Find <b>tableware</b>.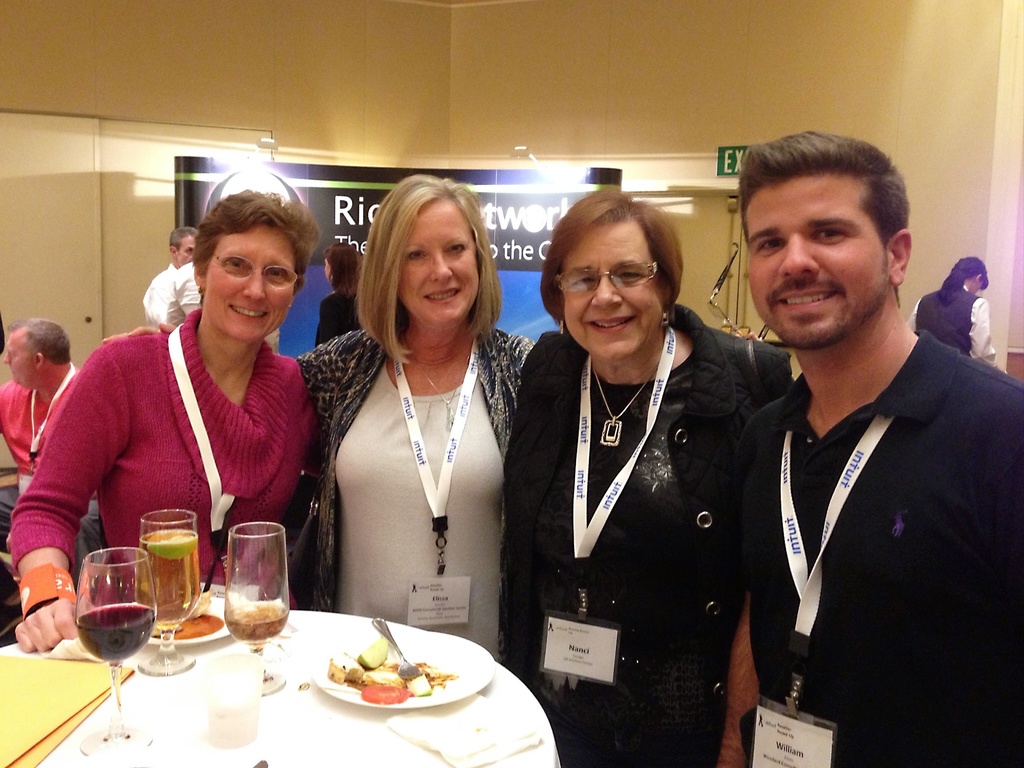
l=74, t=546, r=156, b=755.
